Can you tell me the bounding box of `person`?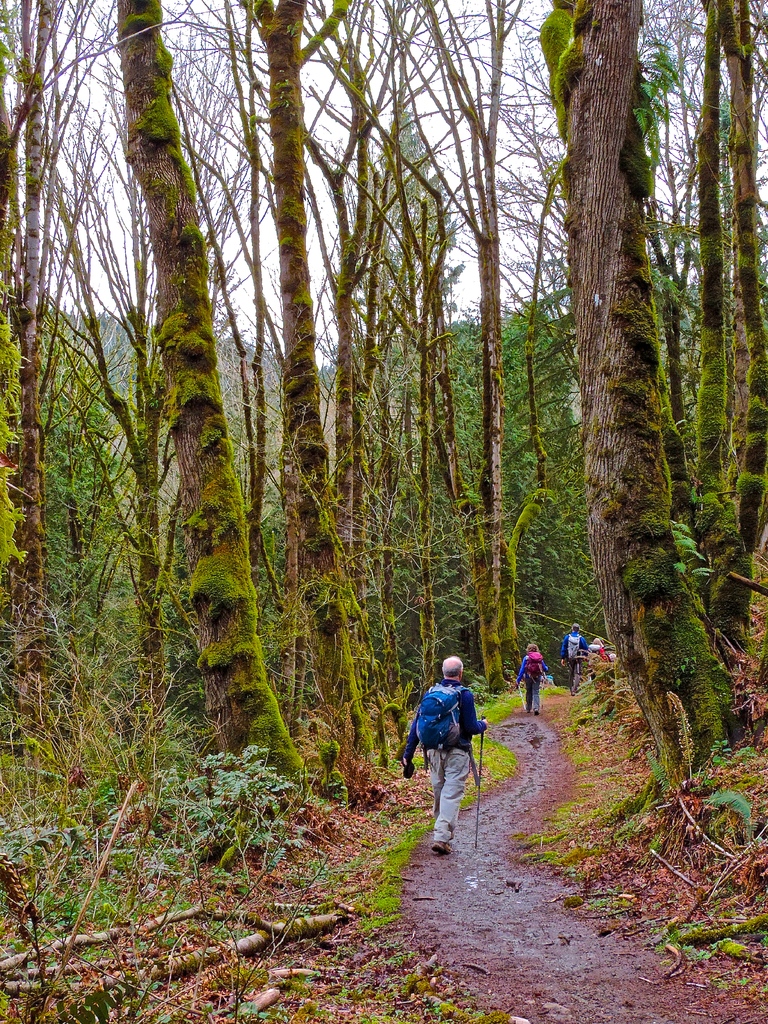
bbox=[393, 655, 487, 850].
